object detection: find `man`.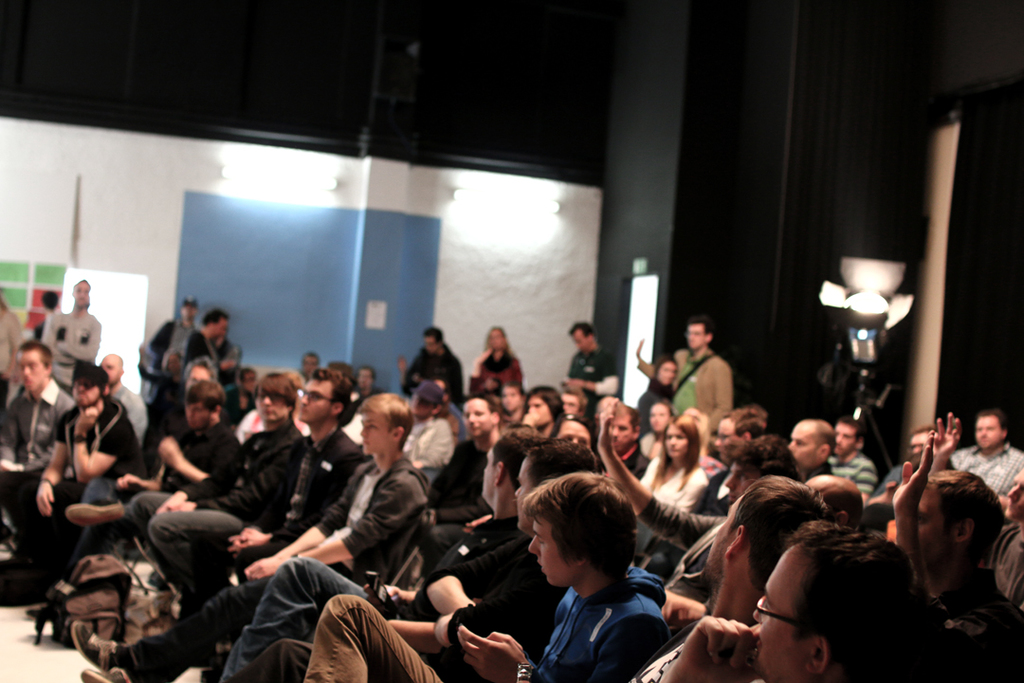
[left=183, top=305, right=234, bottom=371].
